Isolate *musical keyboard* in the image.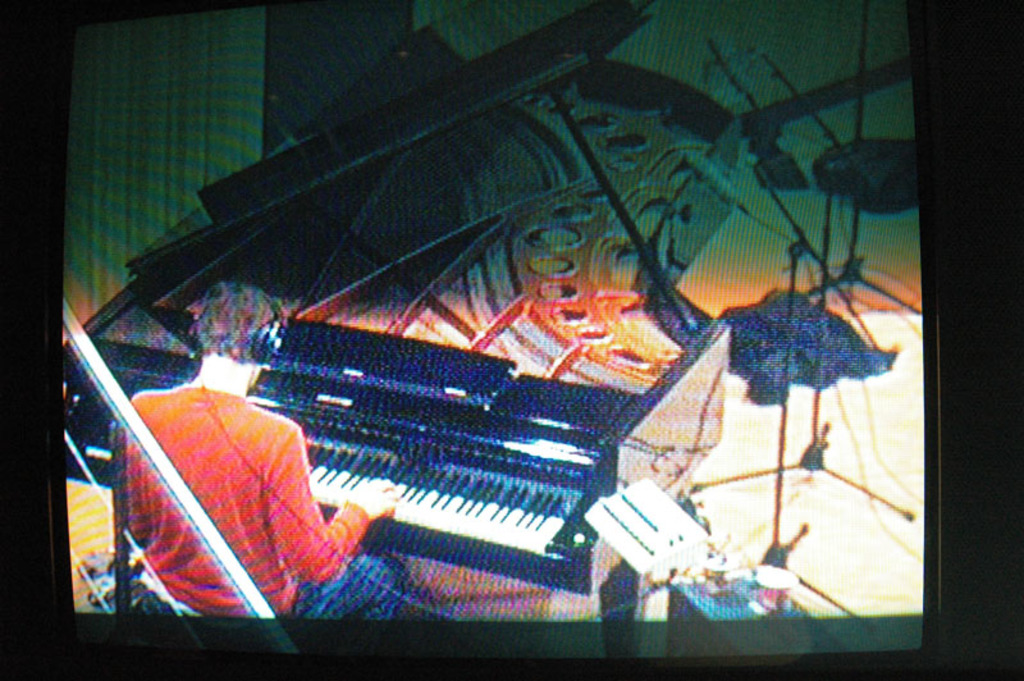
Isolated region: box(93, 429, 588, 554).
